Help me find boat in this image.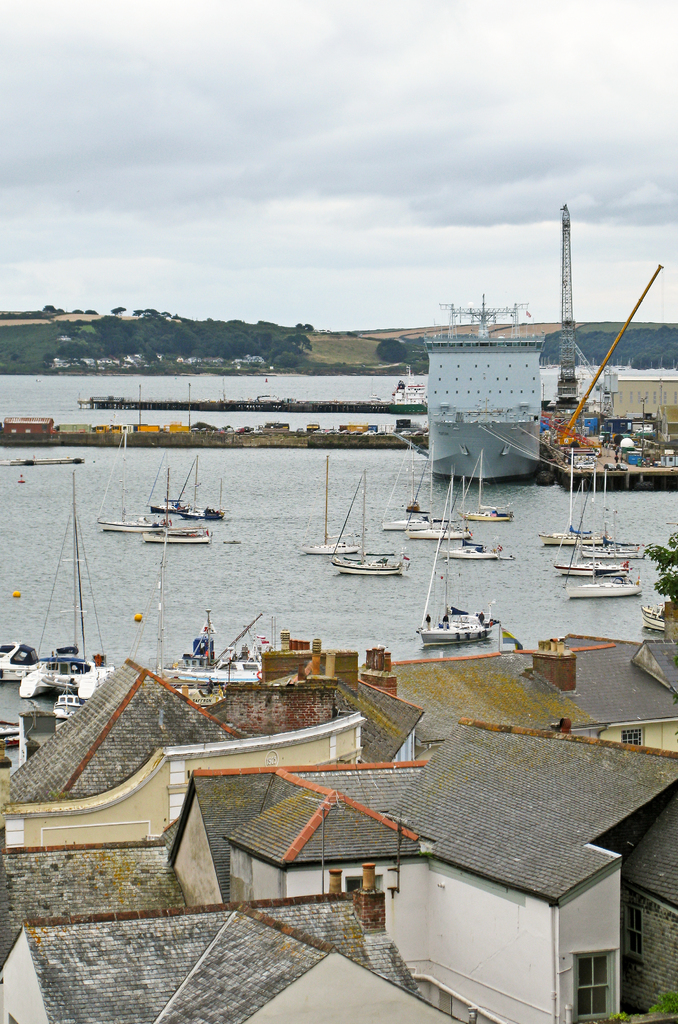
Found it: left=302, top=540, right=357, bottom=555.
